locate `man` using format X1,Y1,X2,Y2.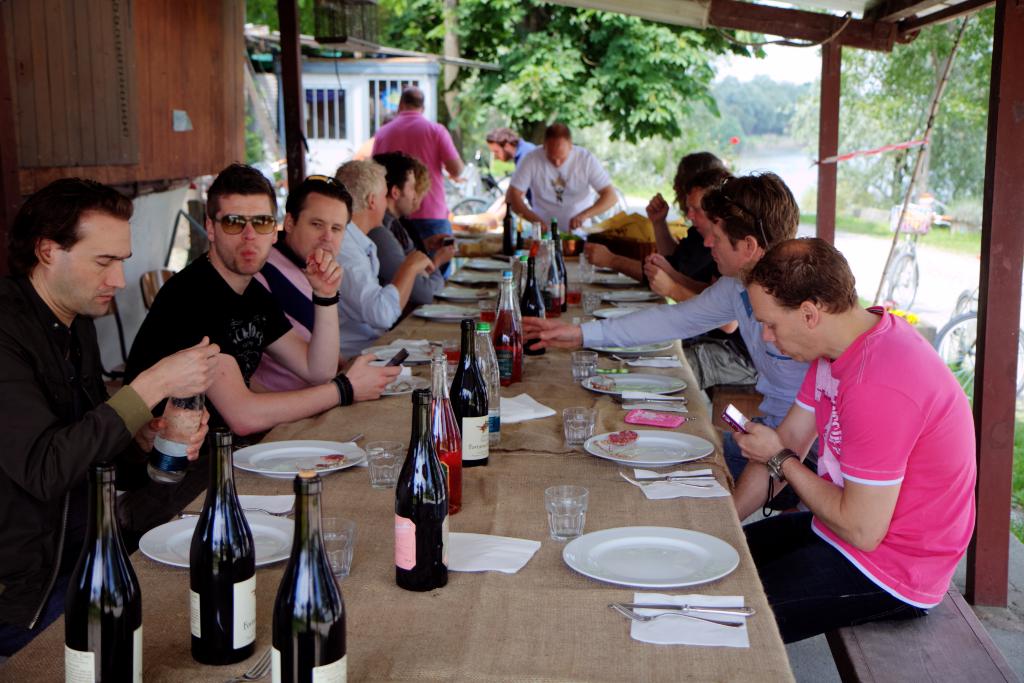
368,151,446,308.
